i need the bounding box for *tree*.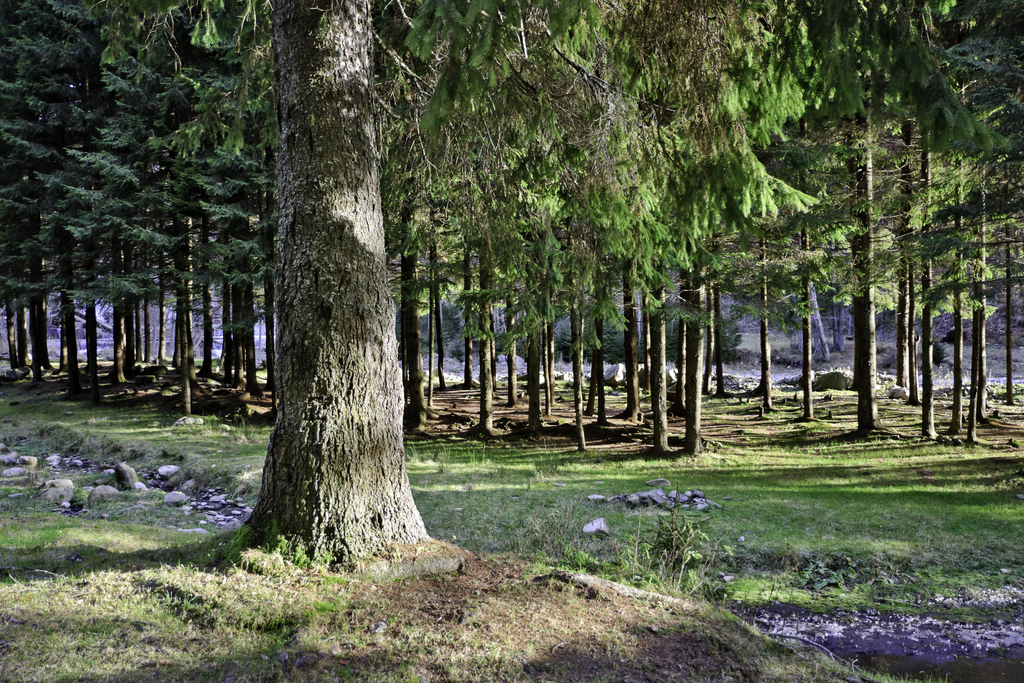
Here it is: <bbox>97, 0, 476, 566</bbox>.
